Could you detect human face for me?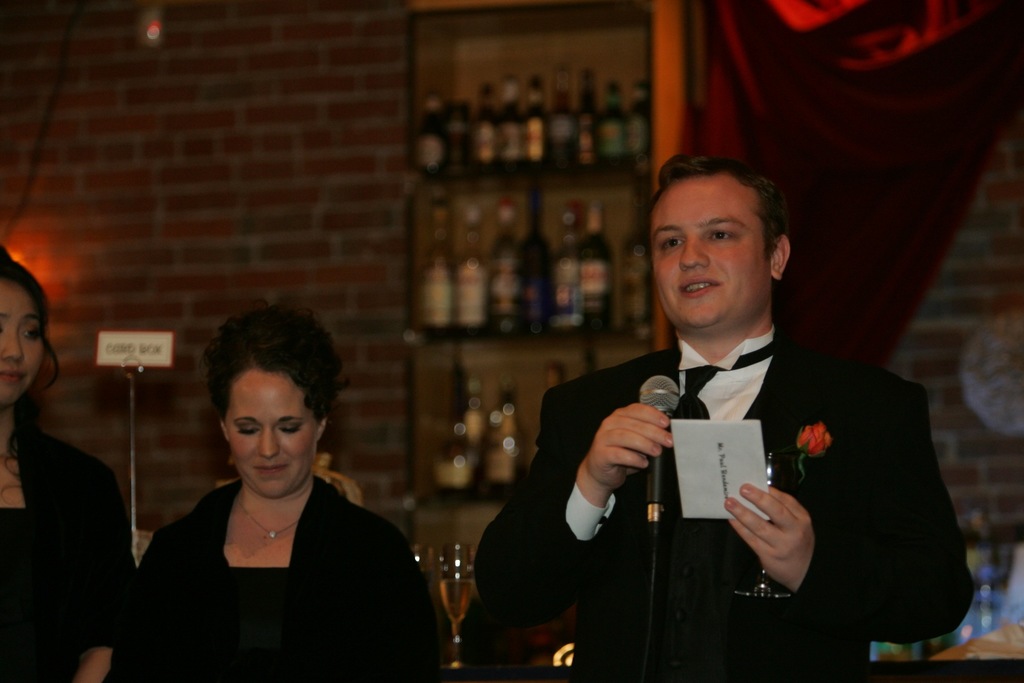
Detection result: [650, 177, 769, 329].
